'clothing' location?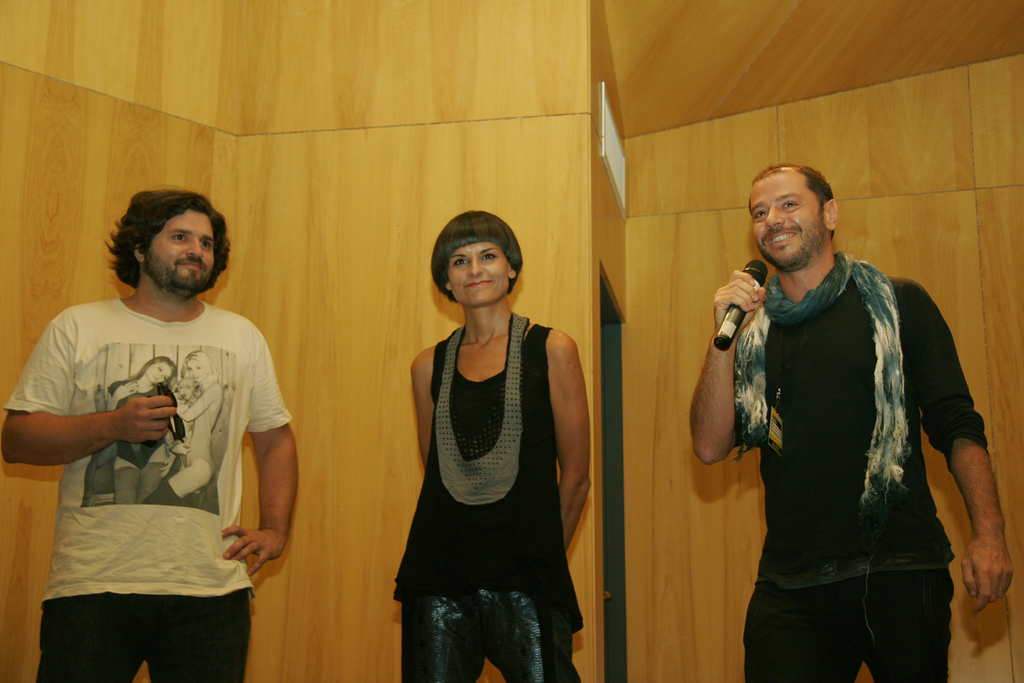
(180, 401, 223, 484)
